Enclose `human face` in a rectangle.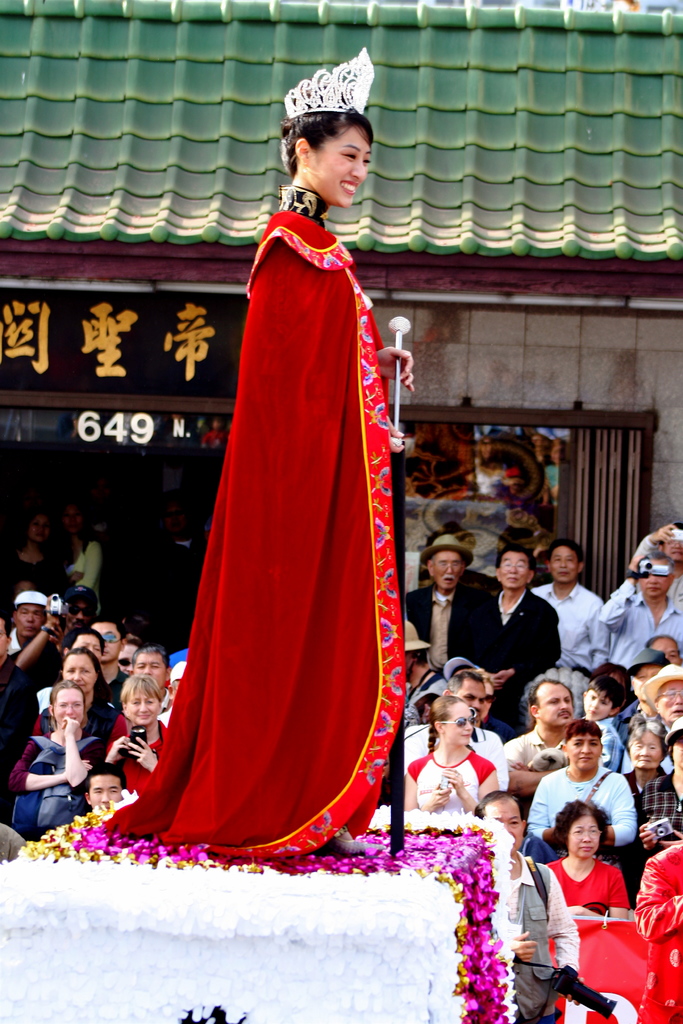
(644,557,670,598).
